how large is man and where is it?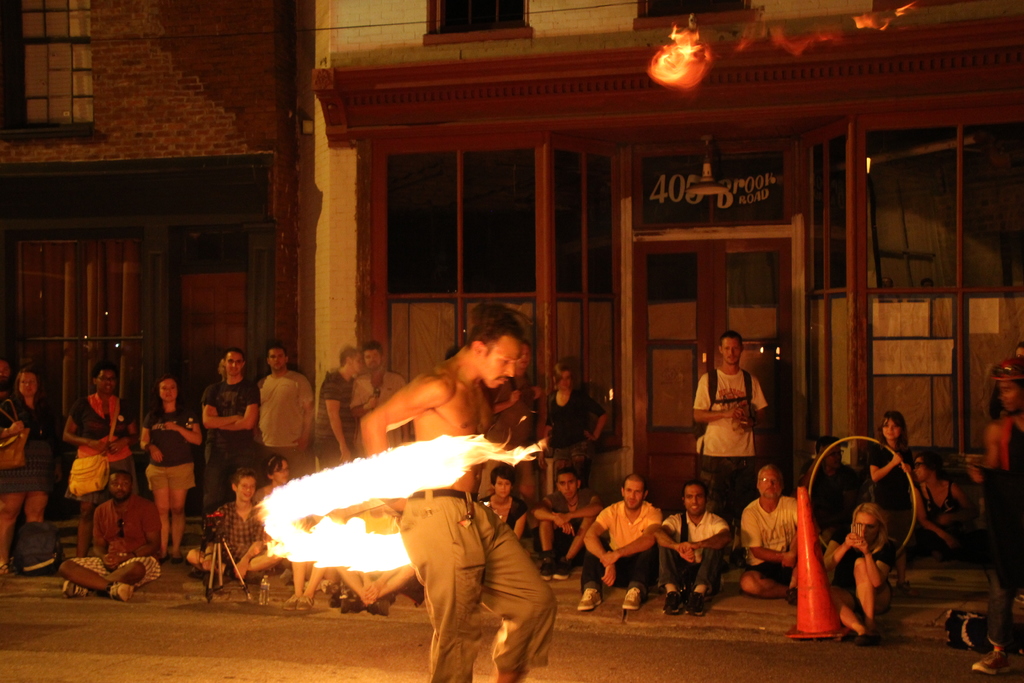
Bounding box: bbox(252, 343, 312, 480).
